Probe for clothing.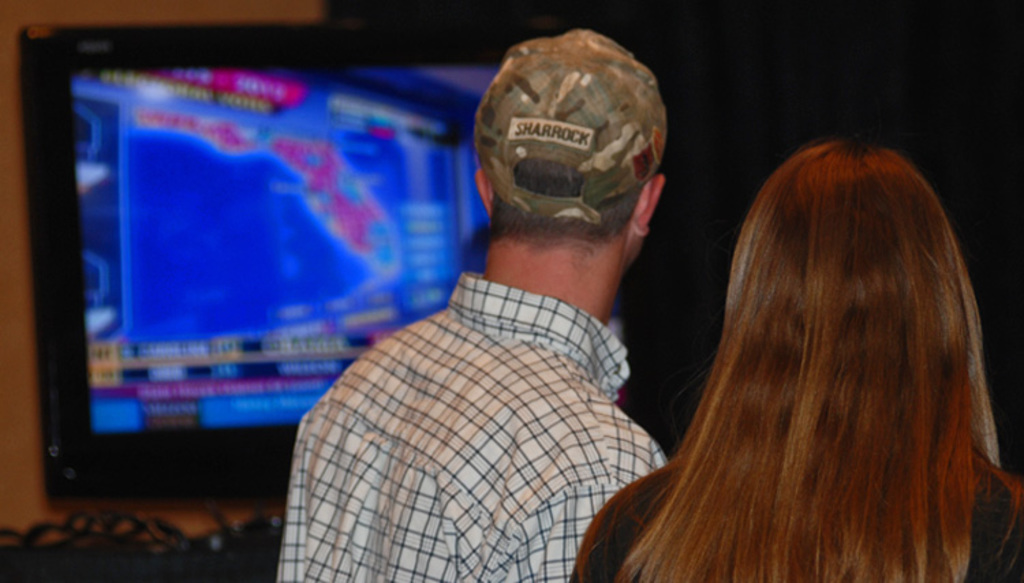
Probe result: (302,83,718,582).
